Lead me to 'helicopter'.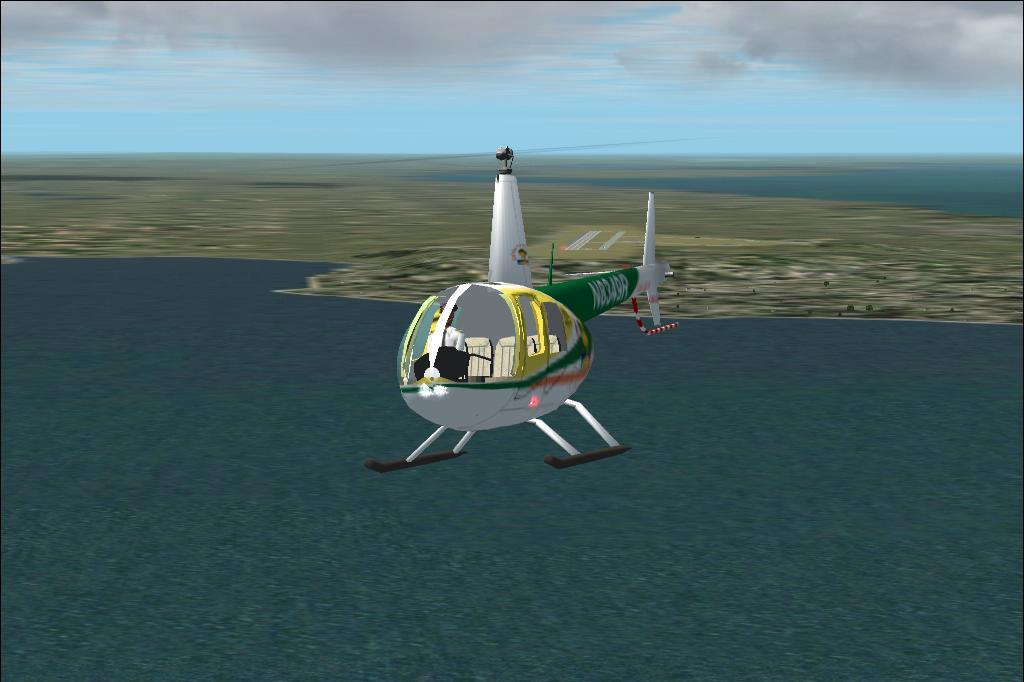
Lead to {"left": 365, "top": 234, "right": 655, "bottom": 476}.
